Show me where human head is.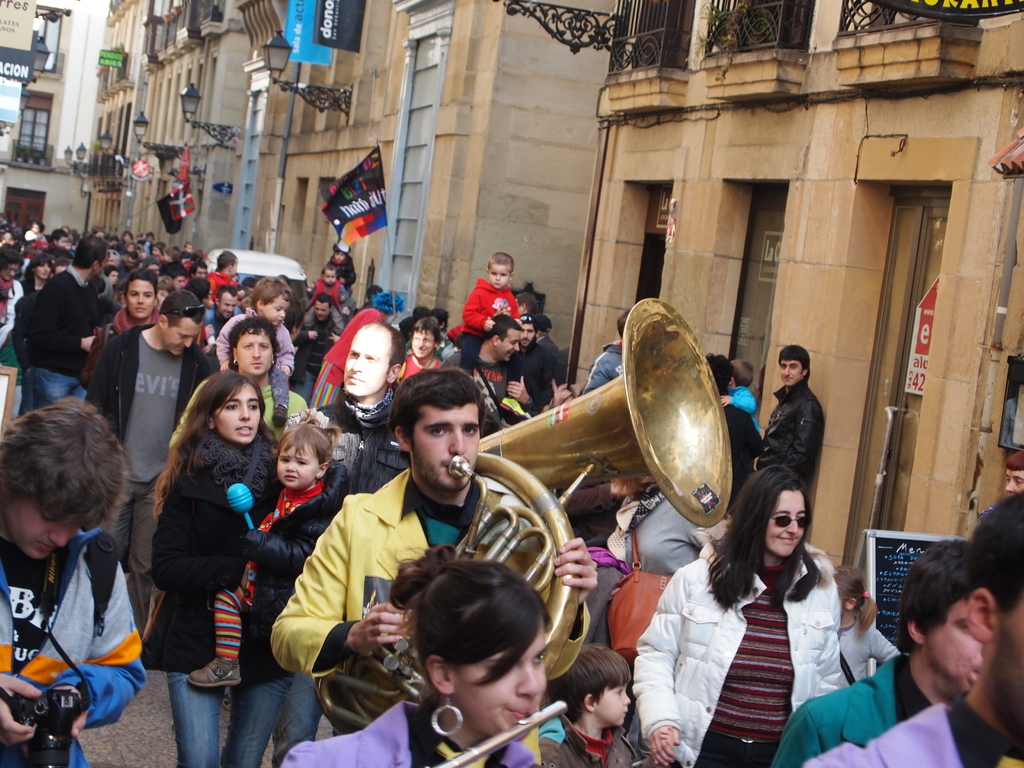
human head is at locate(831, 566, 867, 617).
